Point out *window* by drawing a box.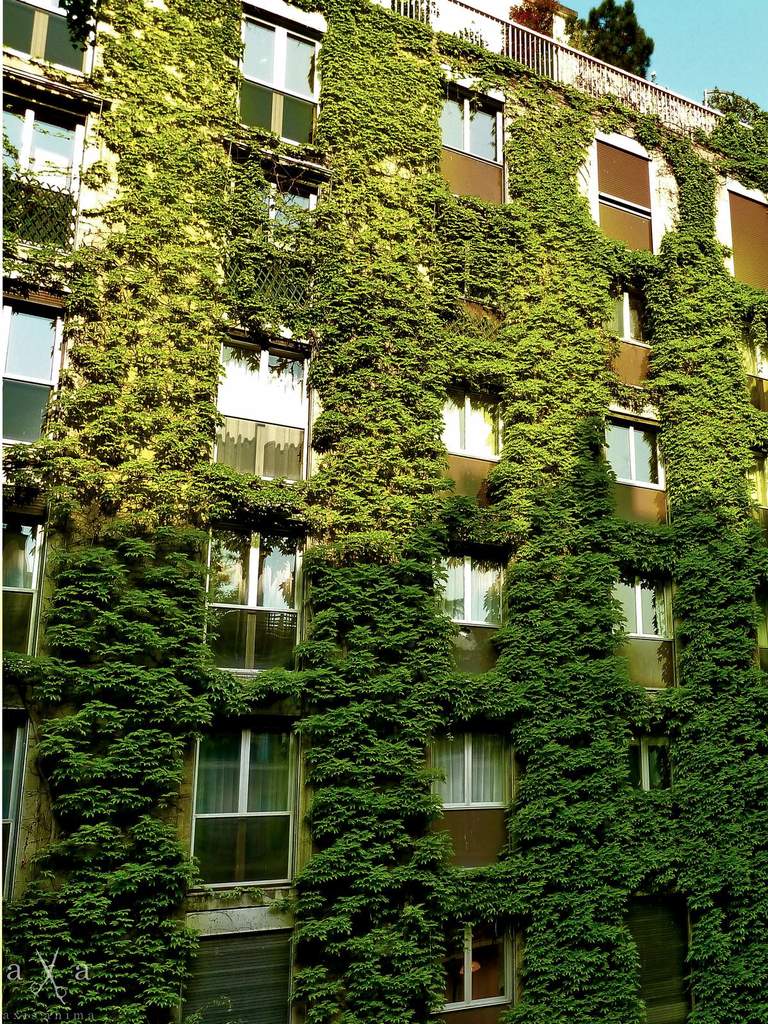
region(446, 382, 499, 454).
